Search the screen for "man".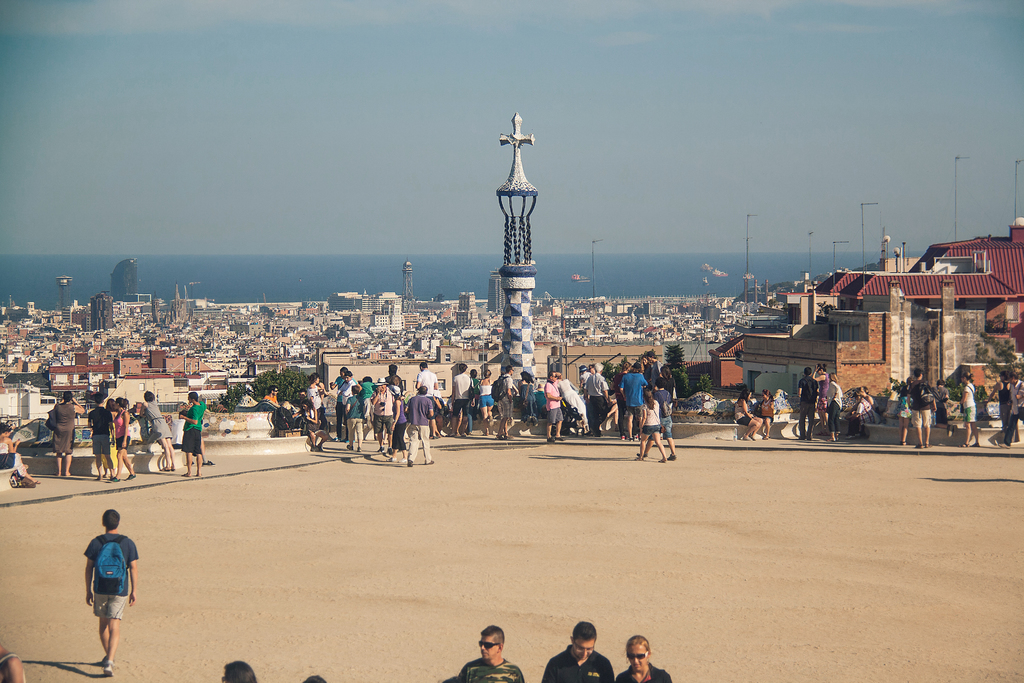
Found at detection(67, 508, 139, 670).
